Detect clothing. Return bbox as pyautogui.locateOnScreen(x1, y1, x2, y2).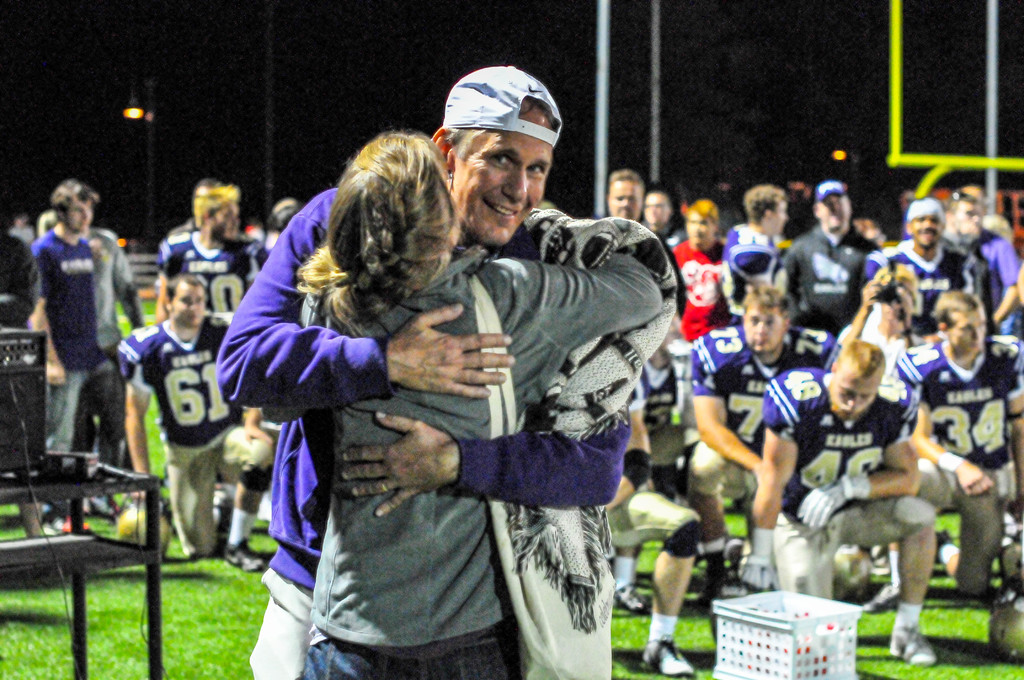
pyautogui.locateOnScreen(157, 228, 274, 314).
